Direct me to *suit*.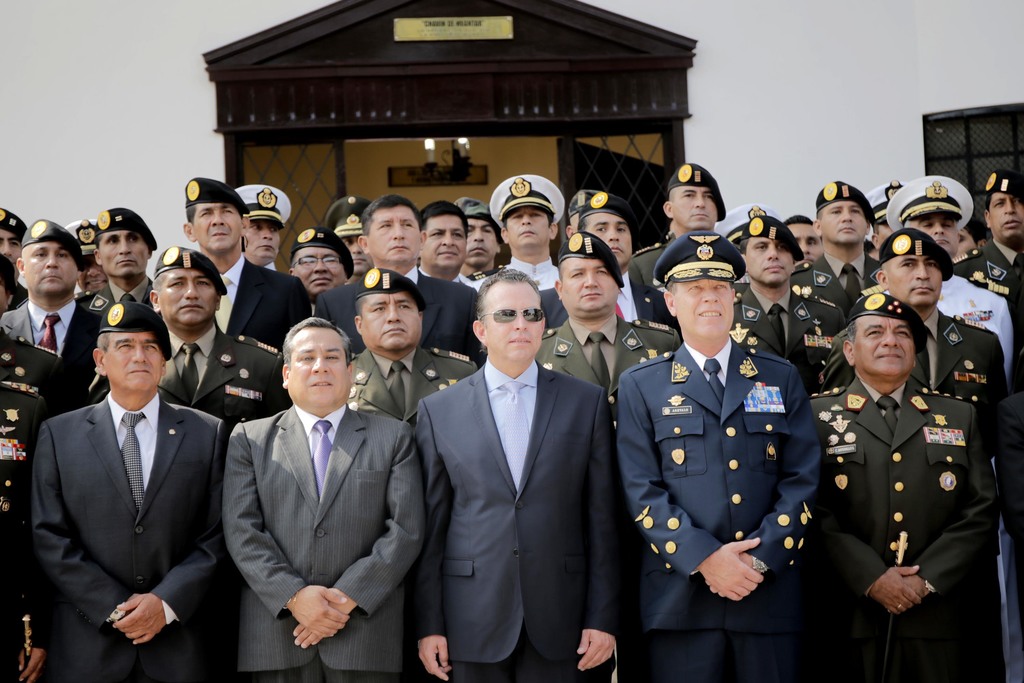
Direction: region(157, 315, 292, 431).
